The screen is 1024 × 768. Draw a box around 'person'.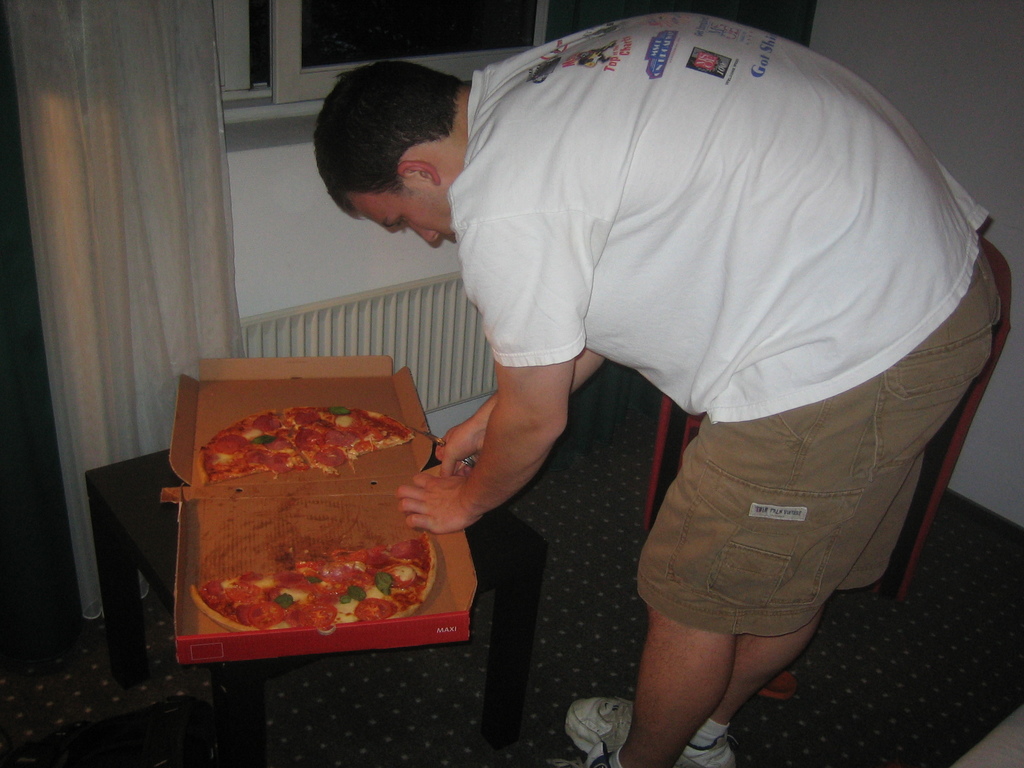
region(307, 7, 989, 735).
